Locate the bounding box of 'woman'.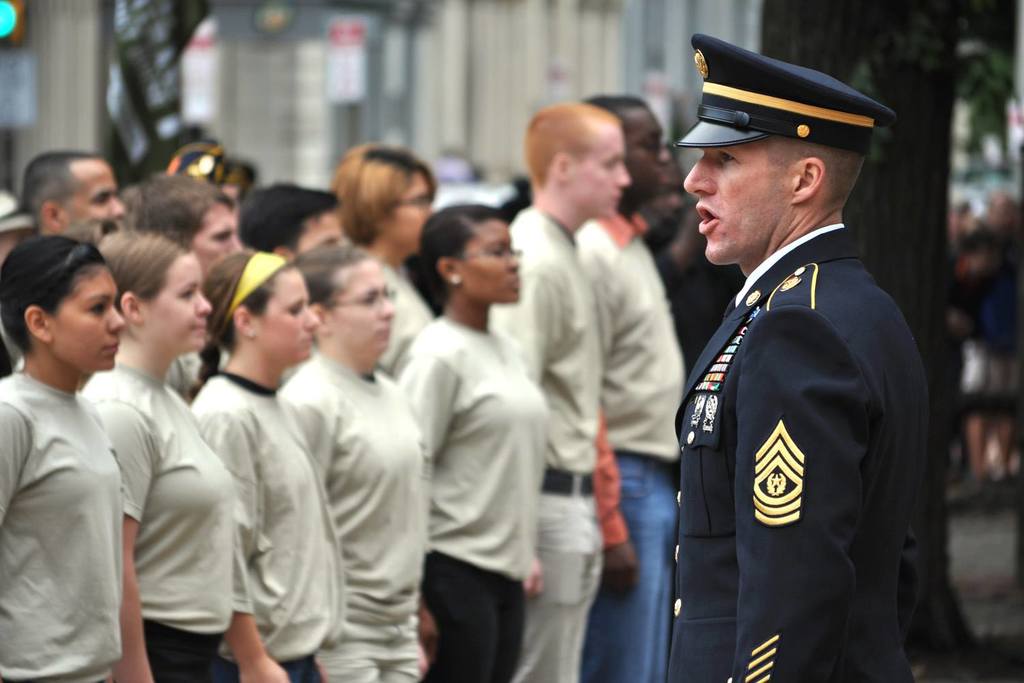
Bounding box: l=272, t=249, r=434, b=682.
